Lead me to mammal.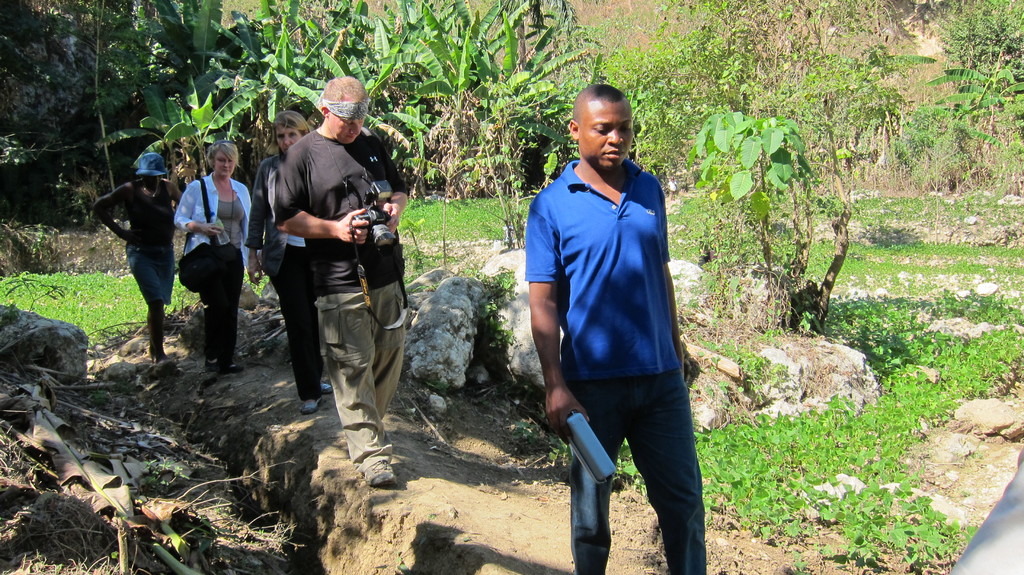
Lead to 172/140/250/369.
